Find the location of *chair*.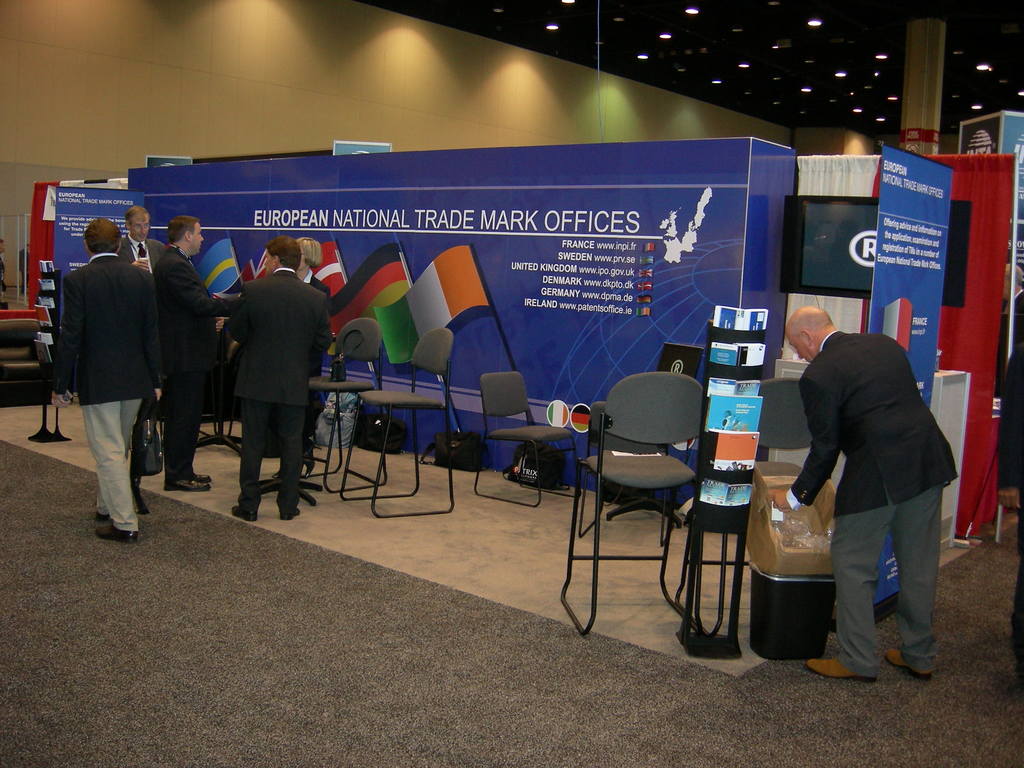
Location: 193/341/246/459.
